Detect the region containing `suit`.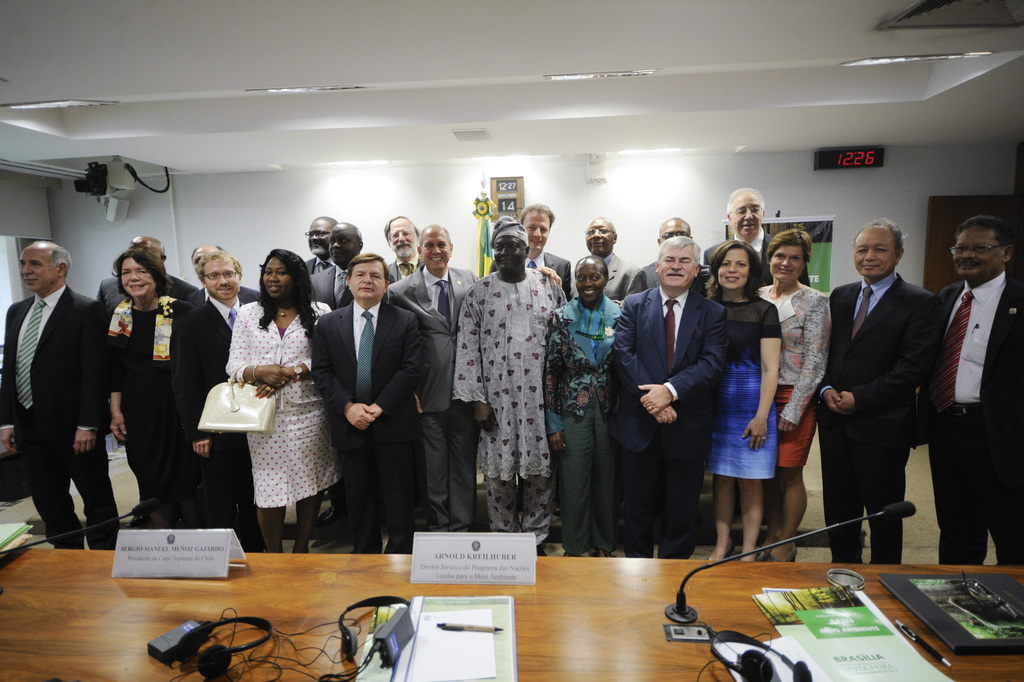
Rect(572, 257, 644, 298).
